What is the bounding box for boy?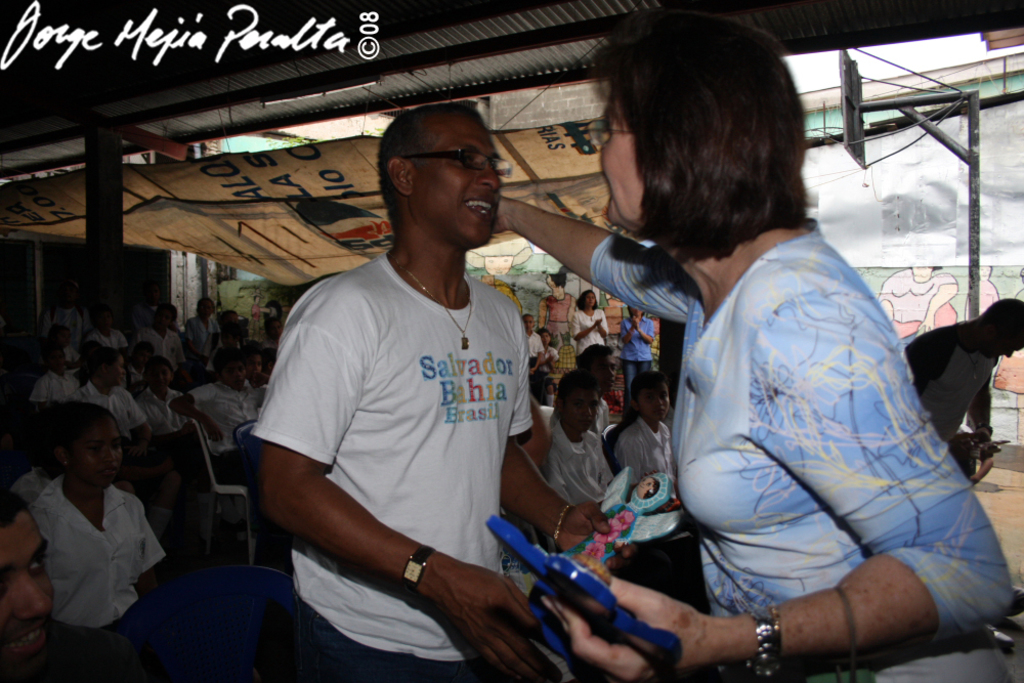
bbox(36, 344, 80, 403).
